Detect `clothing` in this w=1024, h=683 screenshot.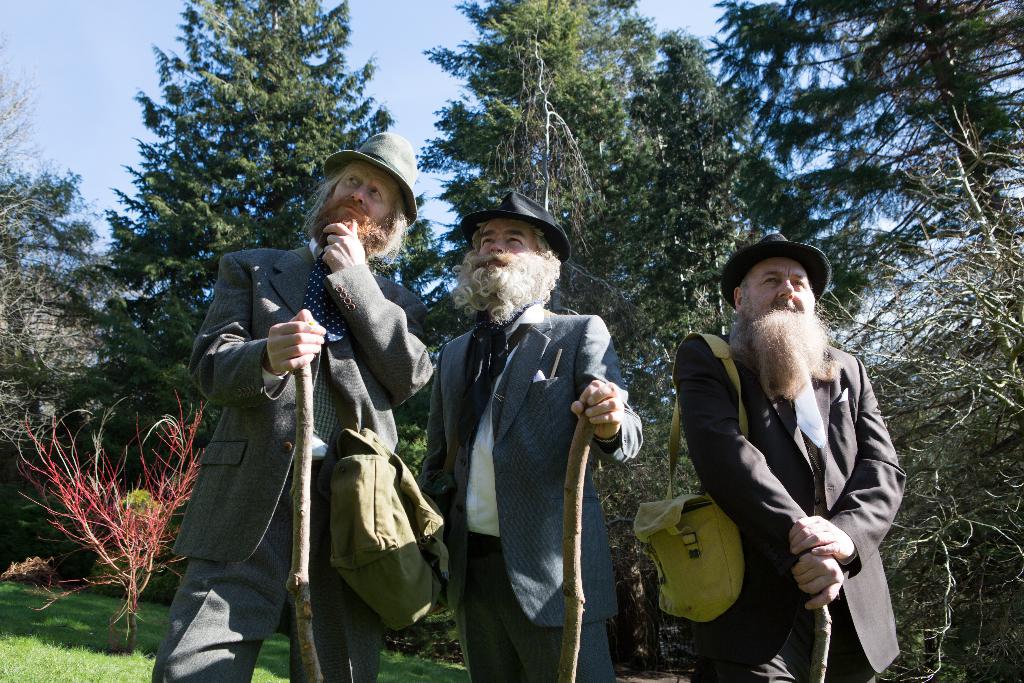
Detection: [444, 540, 614, 682].
